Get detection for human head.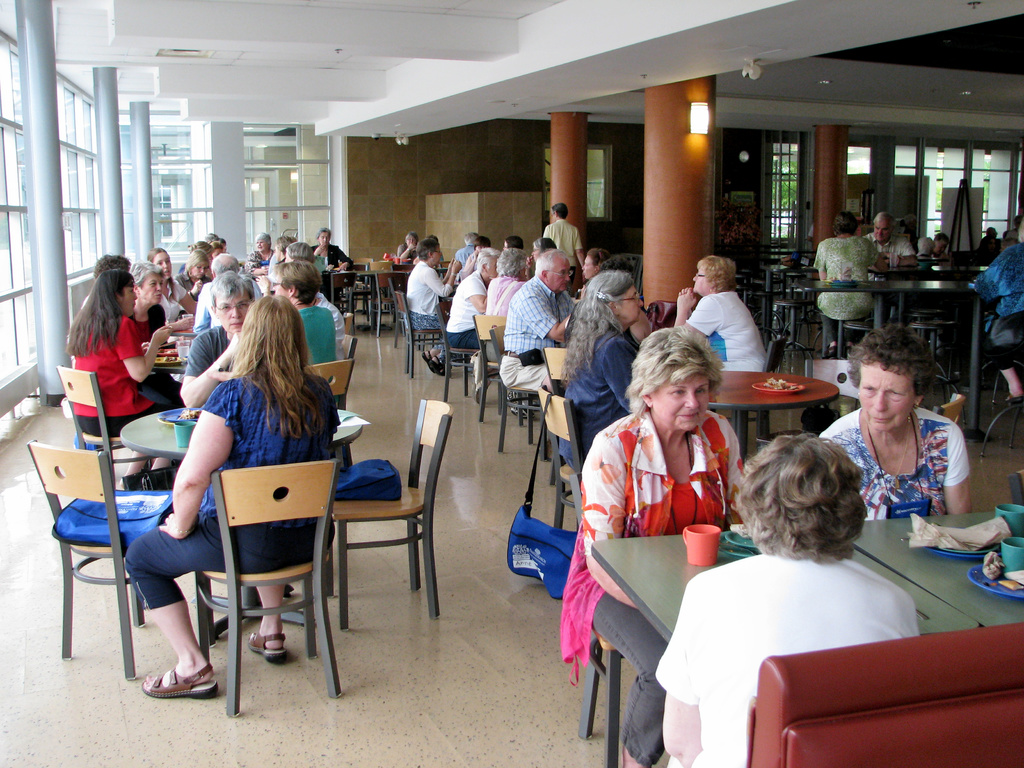
Detection: Rect(690, 255, 737, 294).
